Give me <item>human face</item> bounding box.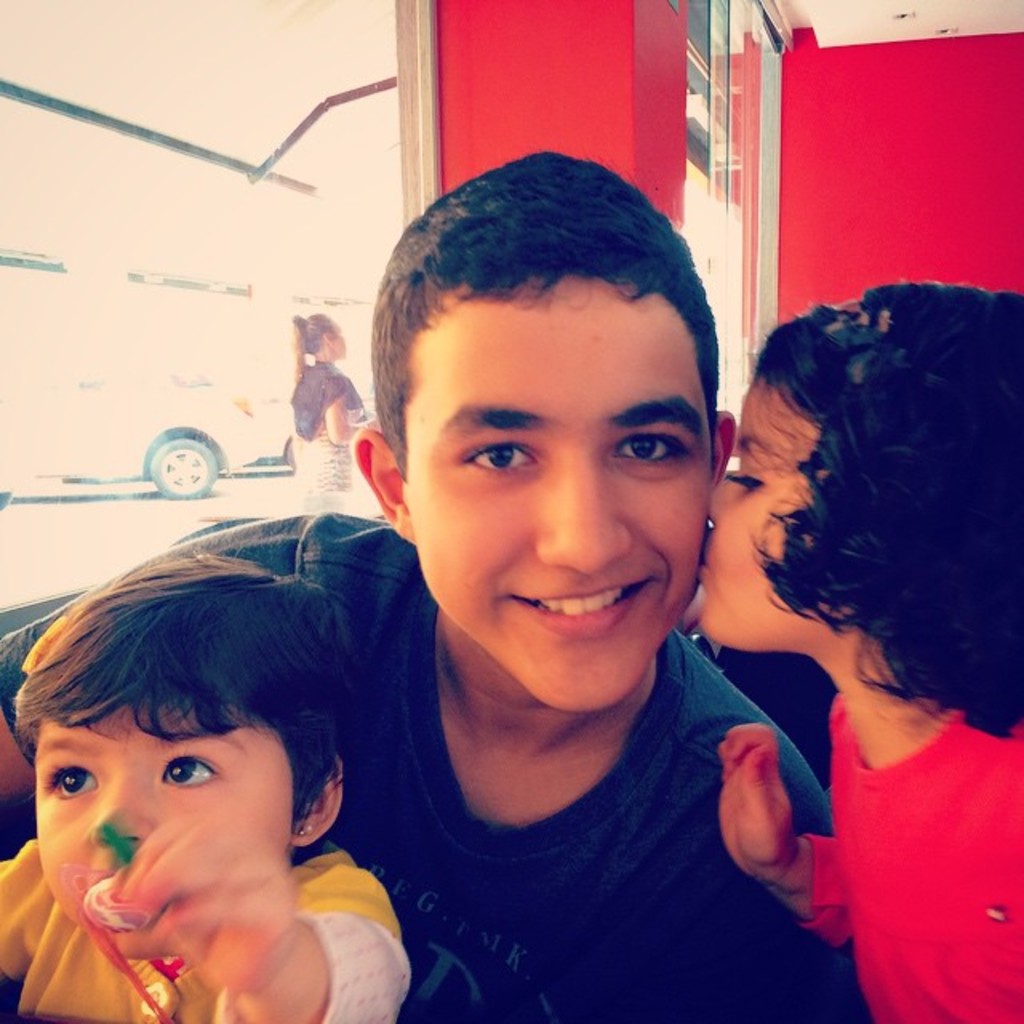
<bbox>29, 704, 290, 920</bbox>.
